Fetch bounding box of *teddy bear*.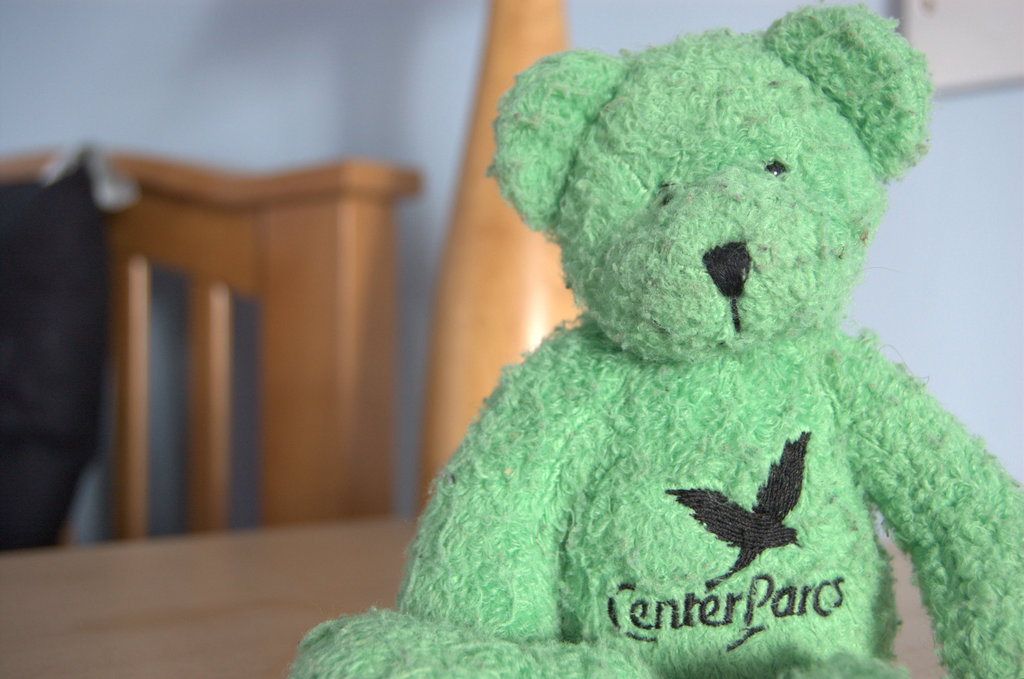
Bbox: select_region(287, 3, 1023, 678).
